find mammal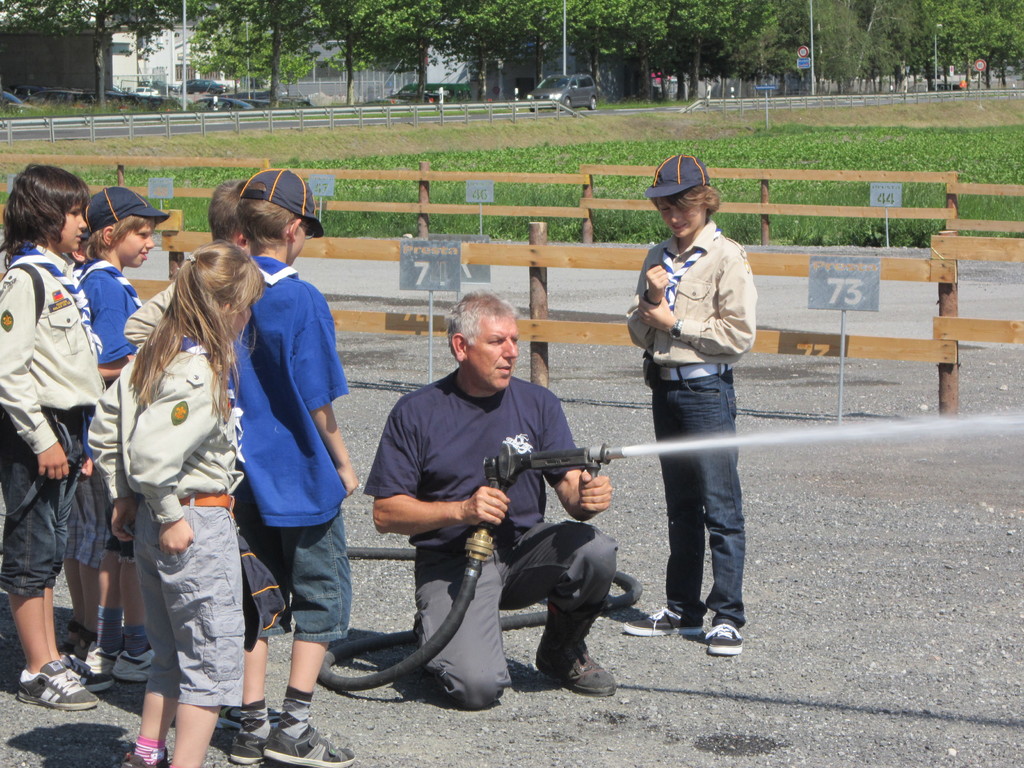
<bbox>0, 162, 102, 709</bbox>
